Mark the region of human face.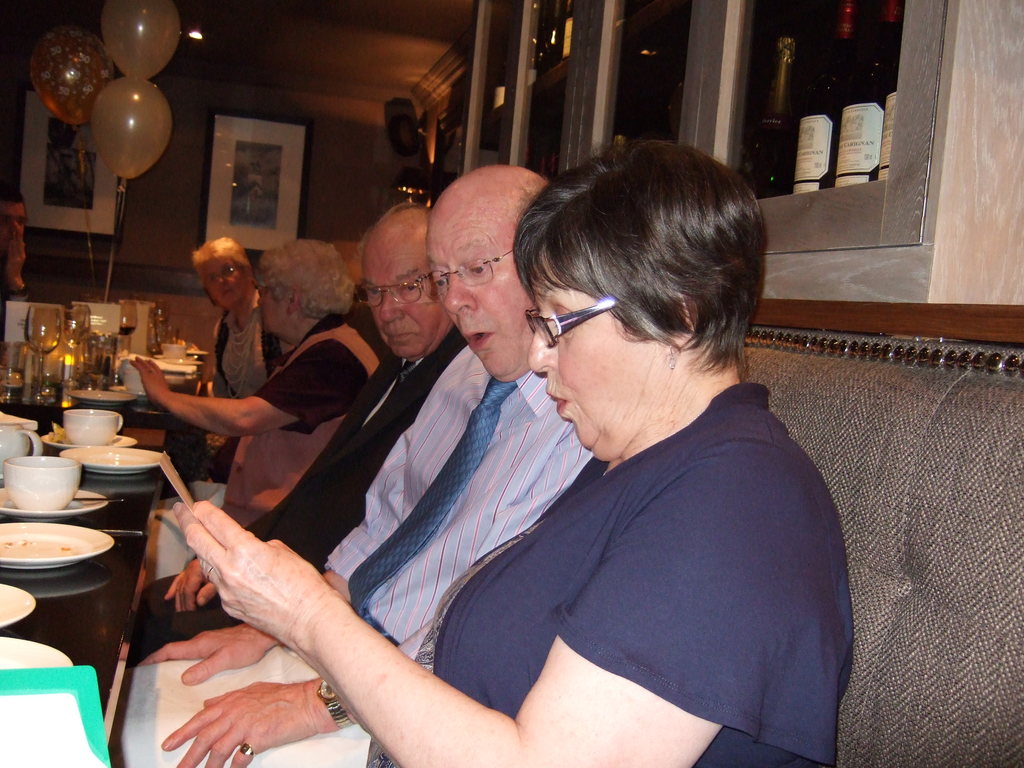
Region: region(528, 248, 660, 457).
